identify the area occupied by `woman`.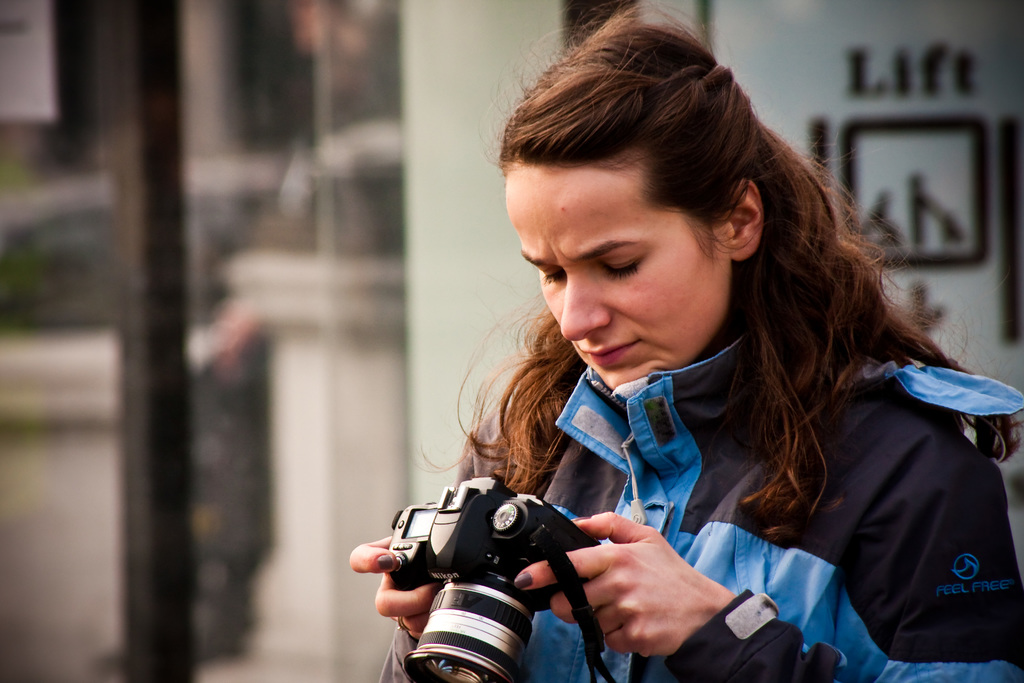
Area: [x1=378, y1=66, x2=988, y2=682].
